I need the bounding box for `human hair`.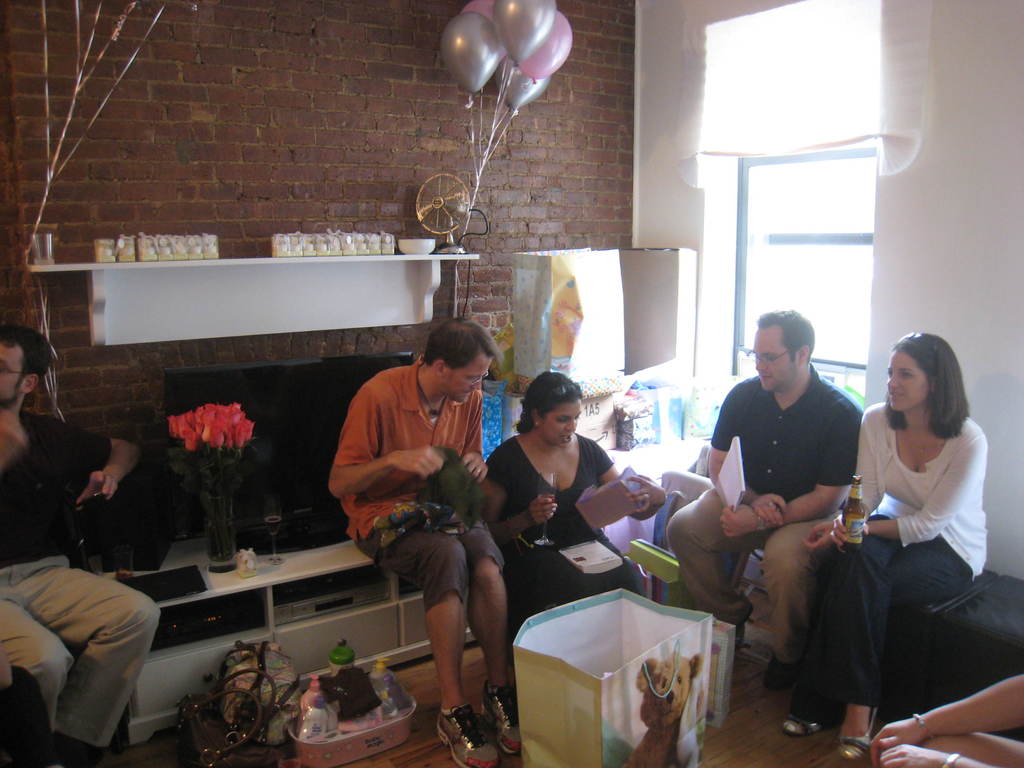
Here it is: 513,371,583,435.
